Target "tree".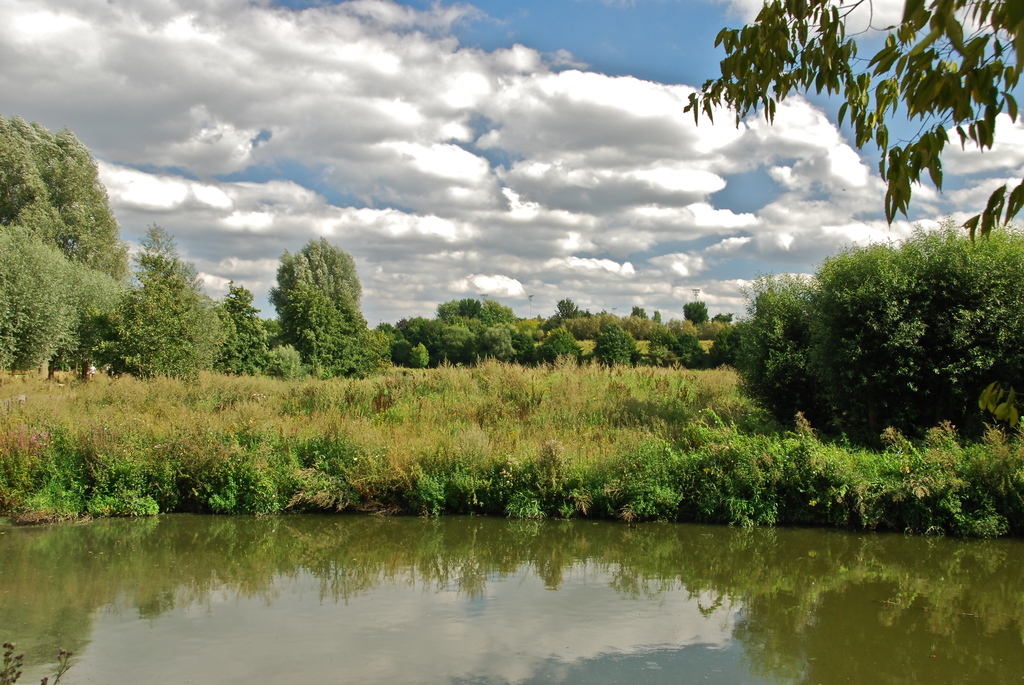
Target region: rect(721, 193, 1012, 476).
